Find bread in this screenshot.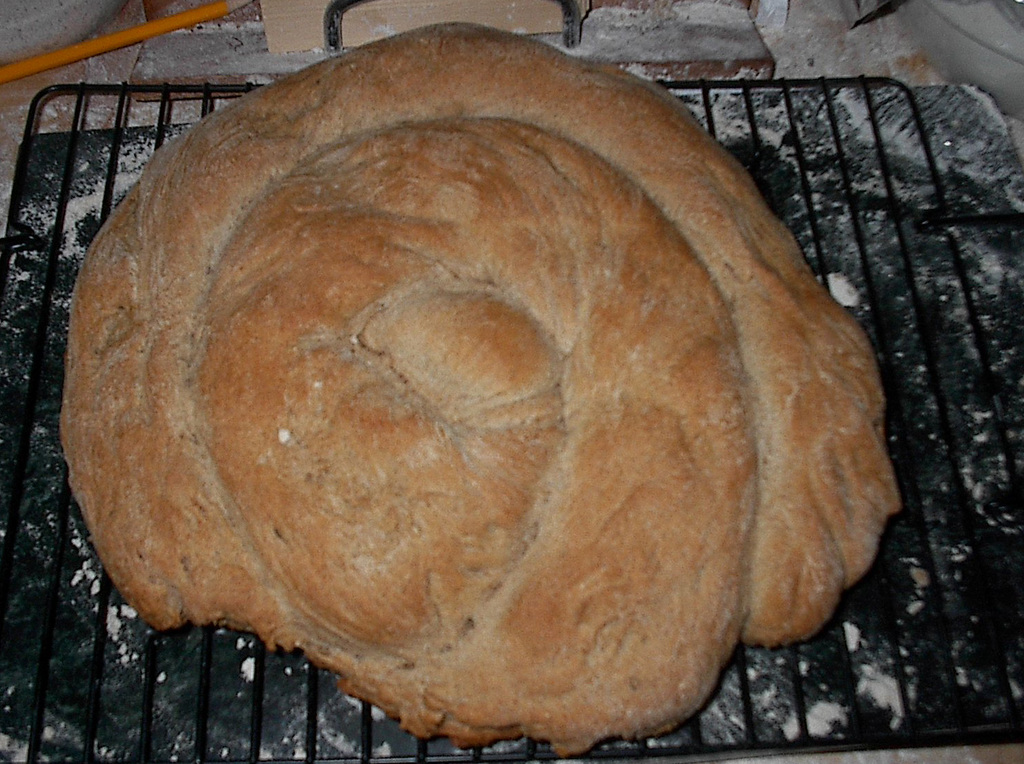
The bounding box for bread is box=[61, 22, 901, 758].
